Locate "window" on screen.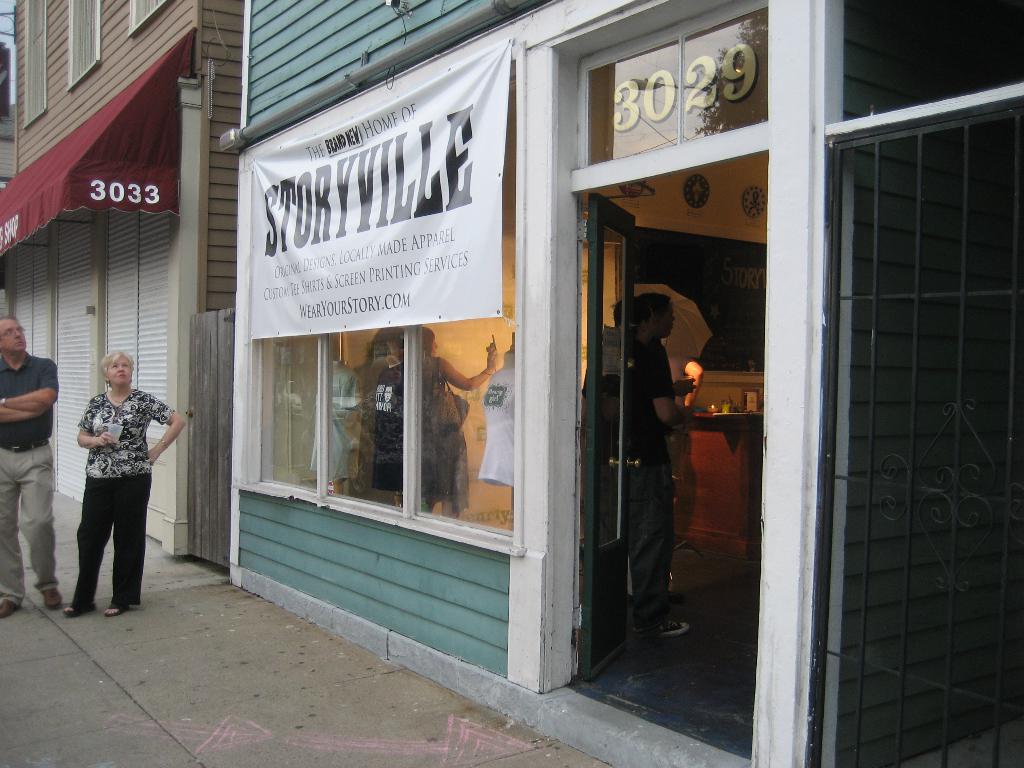
On screen at 127/0/186/32.
